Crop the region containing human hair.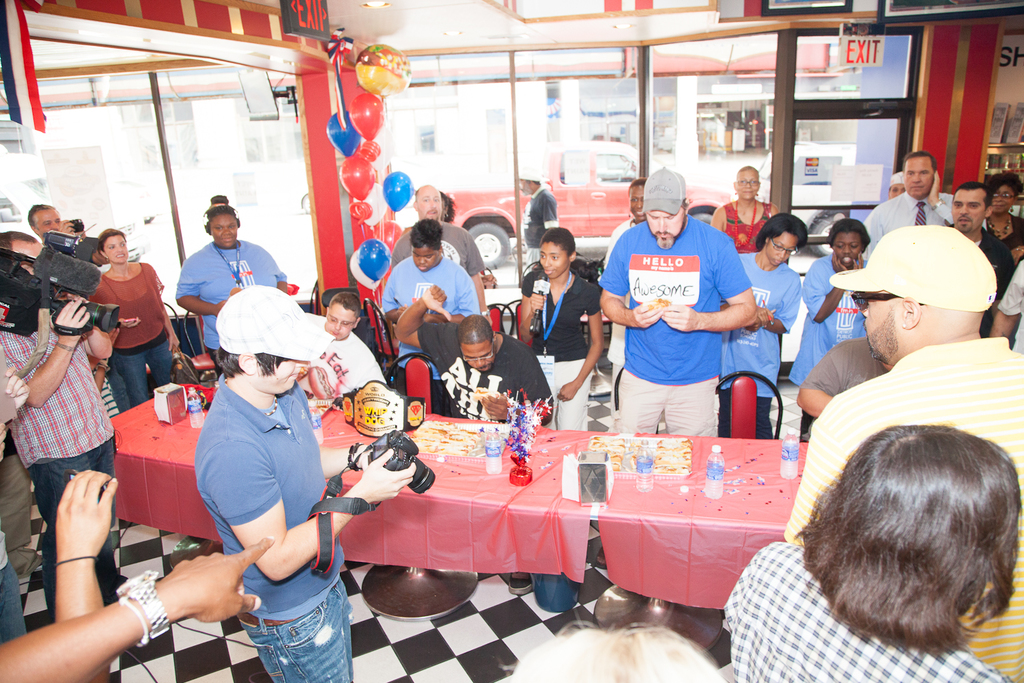
Crop region: box(204, 206, 236, 234).
